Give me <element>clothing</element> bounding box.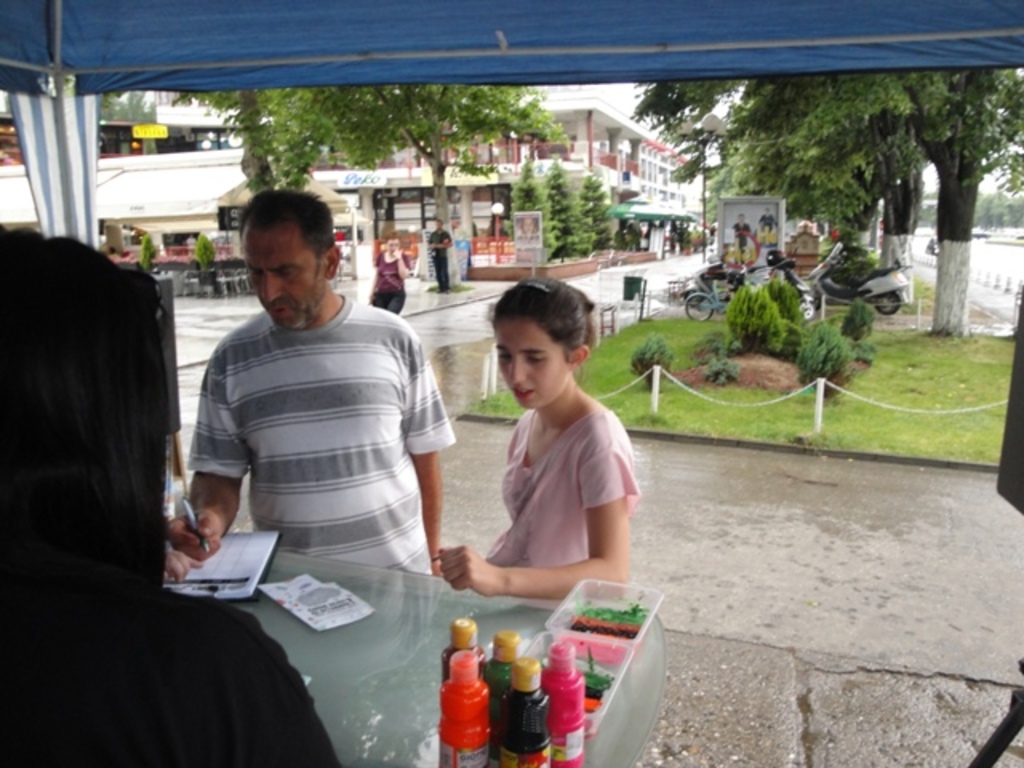
731/219/752/256.
